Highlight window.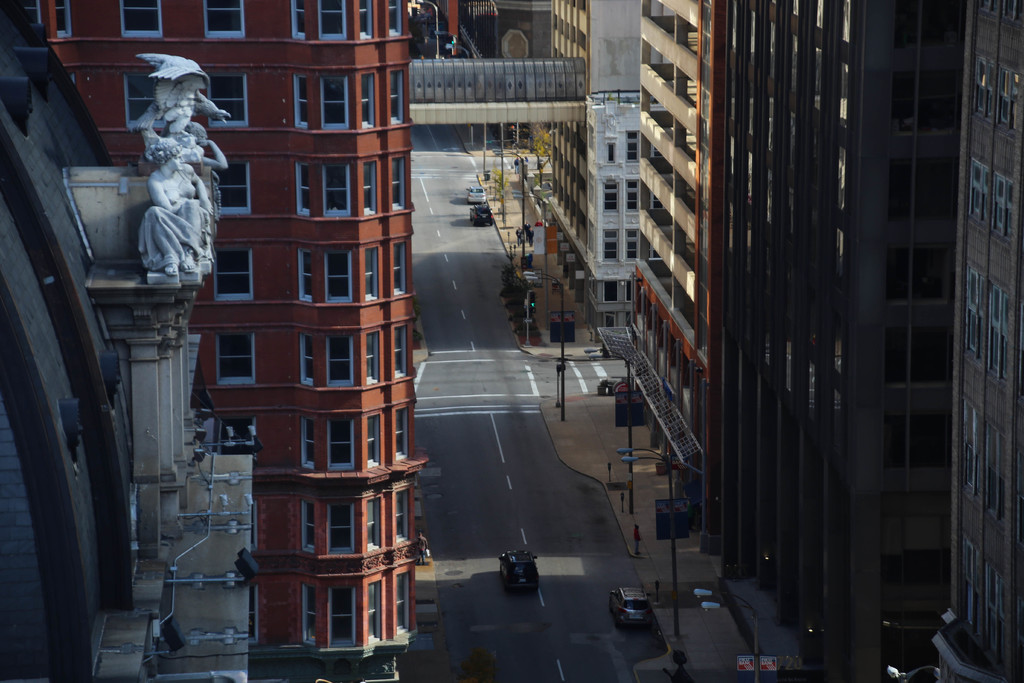
Highlighted region: {"left": 301, "top": 586, "right": 318, "bottom": 648}.
